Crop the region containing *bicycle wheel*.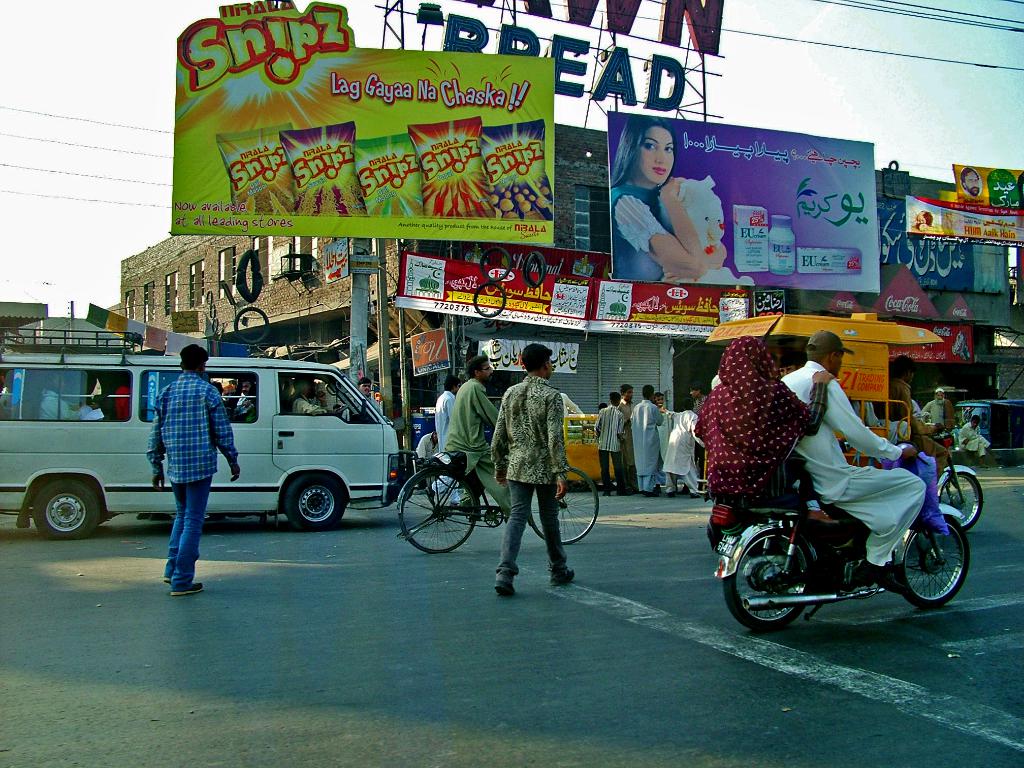
Crop region: BBox(531, 468, 598, 544).
